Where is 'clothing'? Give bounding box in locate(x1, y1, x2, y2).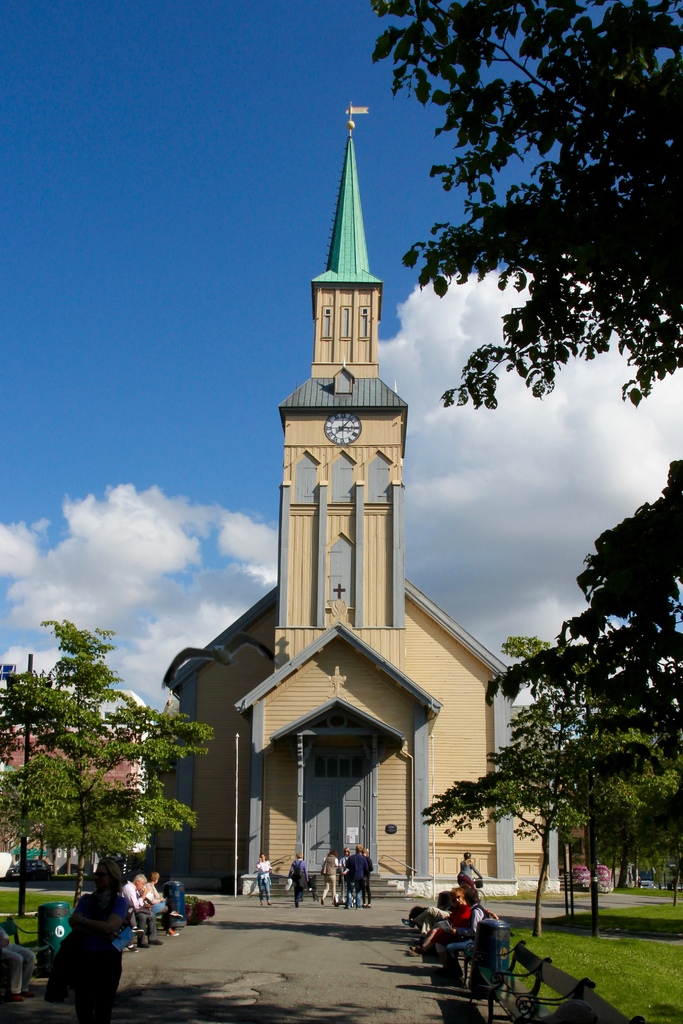
locate(322, 855, 345, 897).
